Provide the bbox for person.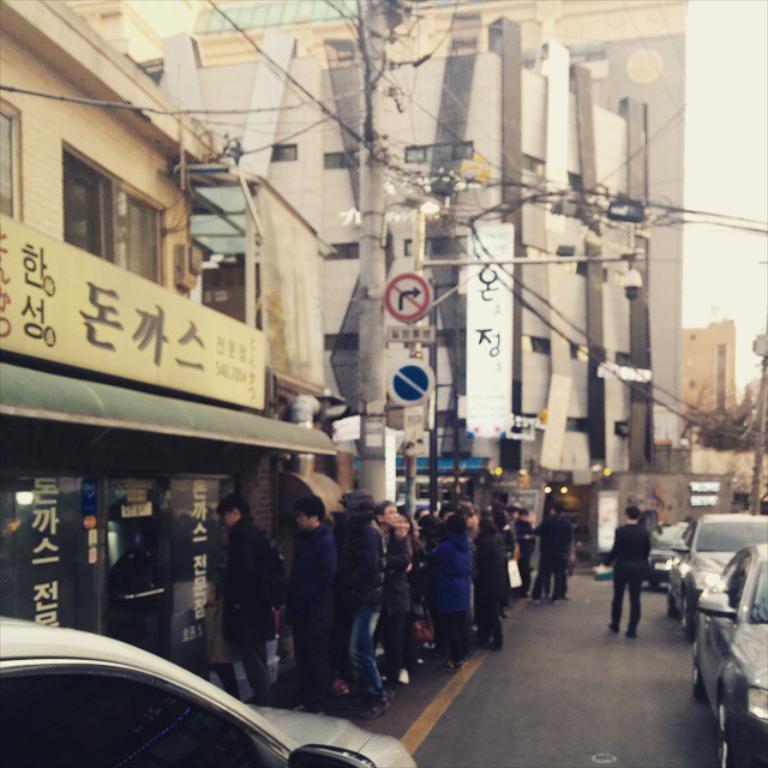
bbox=[607, 506, 648, 641].
